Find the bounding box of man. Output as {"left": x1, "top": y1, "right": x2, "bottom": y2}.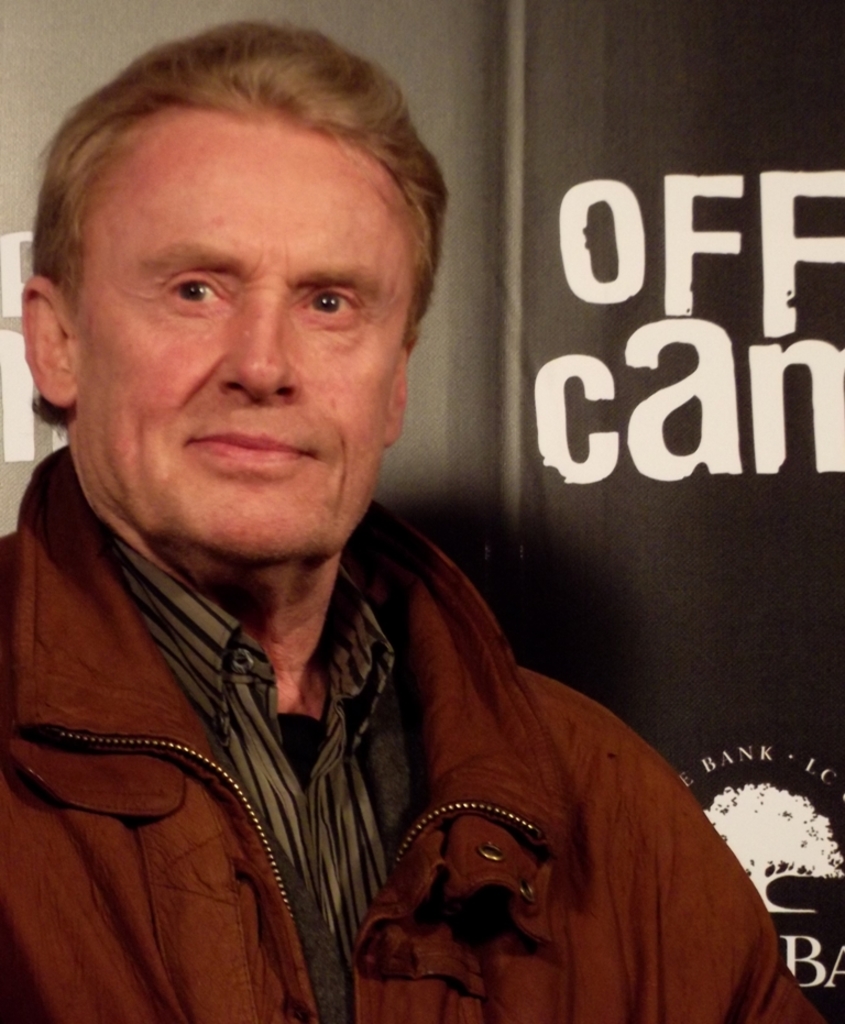
{"left": 0, "top": 12, "right": 830, "bottom": 1022}.
